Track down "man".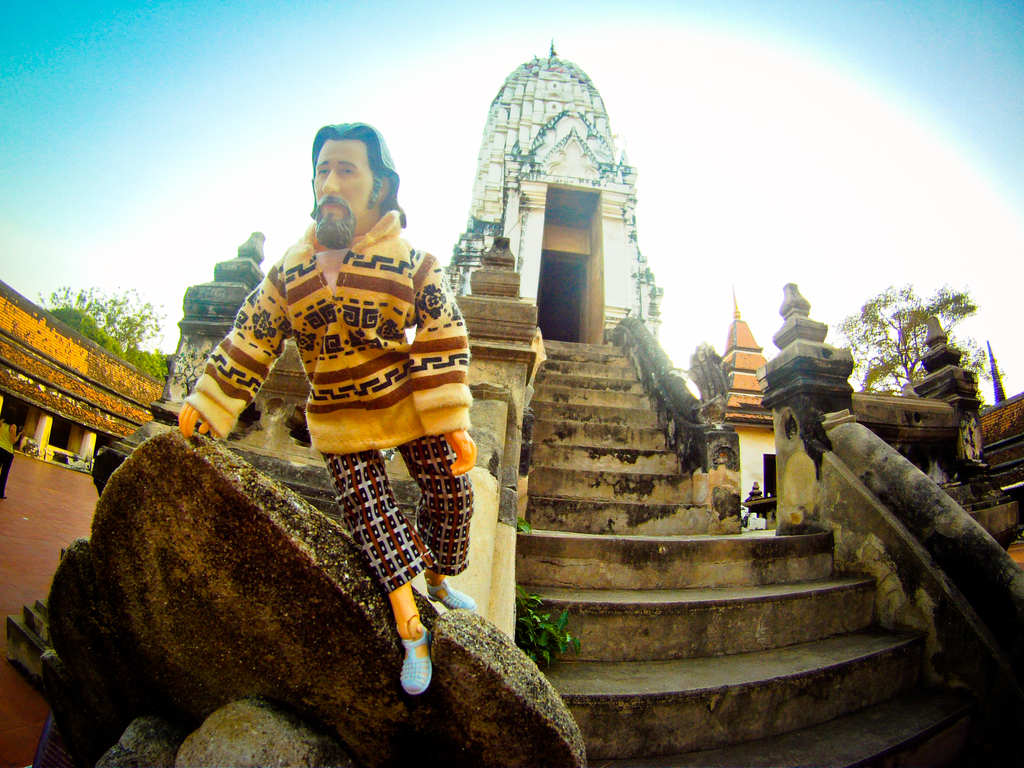
Tracked to select_region(145, 178, 490, 675).
